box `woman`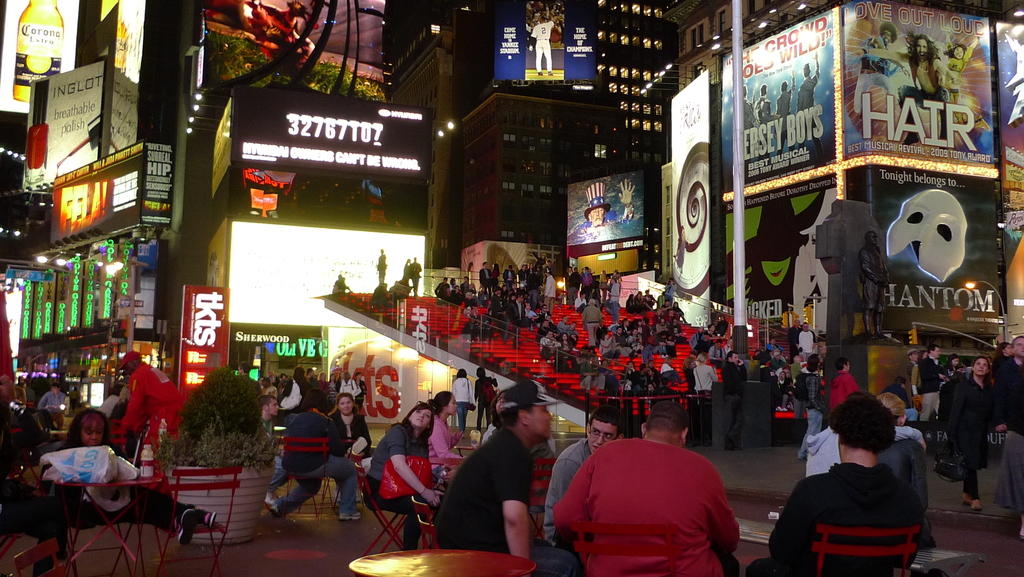
bbox=(654, 318, 668, 333)
